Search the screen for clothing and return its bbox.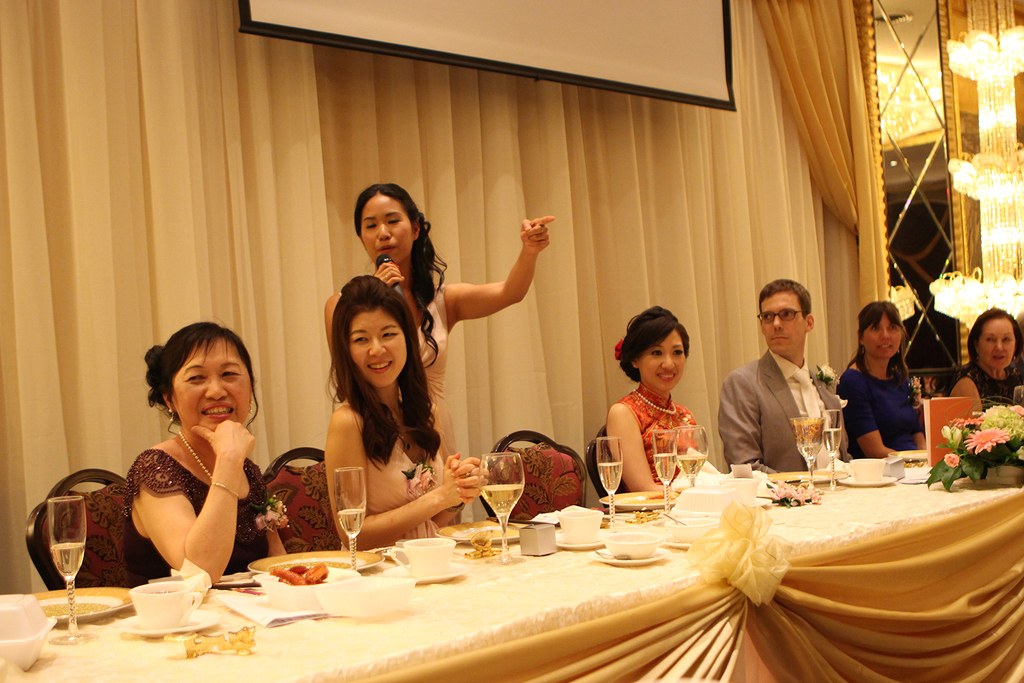
Found: left=396, top=280, right=461, bottom=470.
